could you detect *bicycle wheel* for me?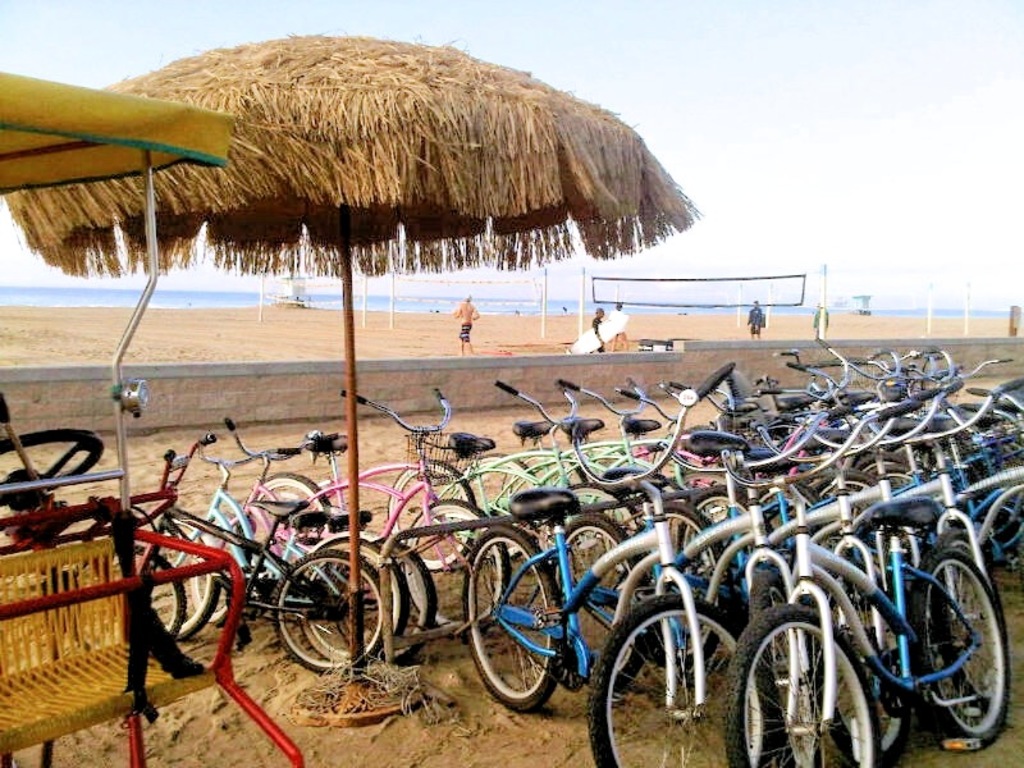
Detection result: x1=513 y1=448 x2=598 y2=557.
